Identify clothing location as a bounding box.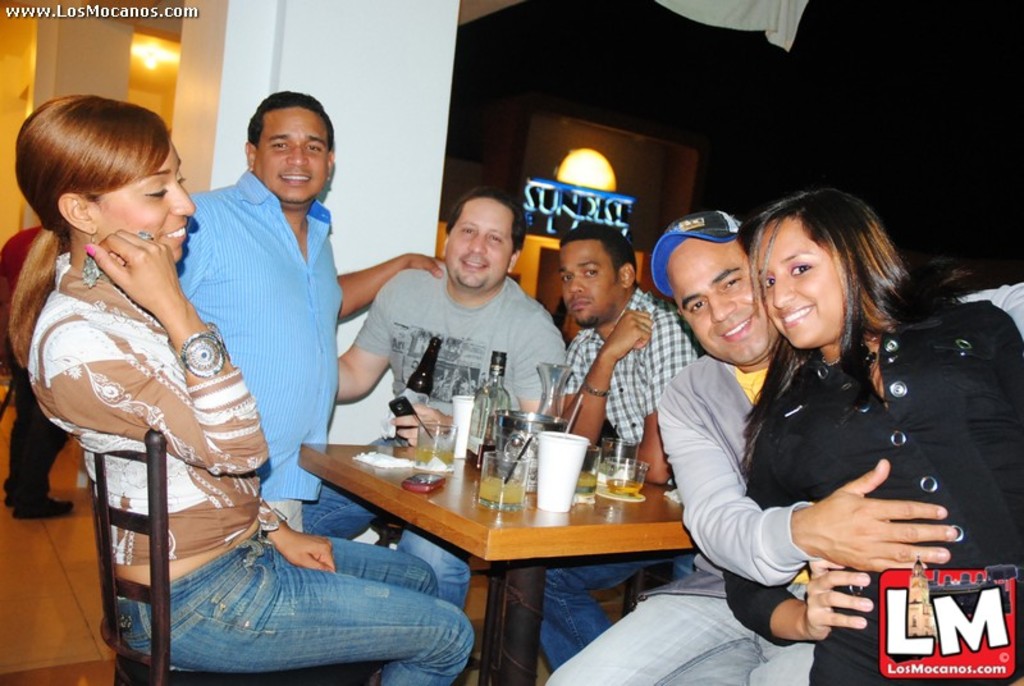
crop(570, 294, 690, 461).
